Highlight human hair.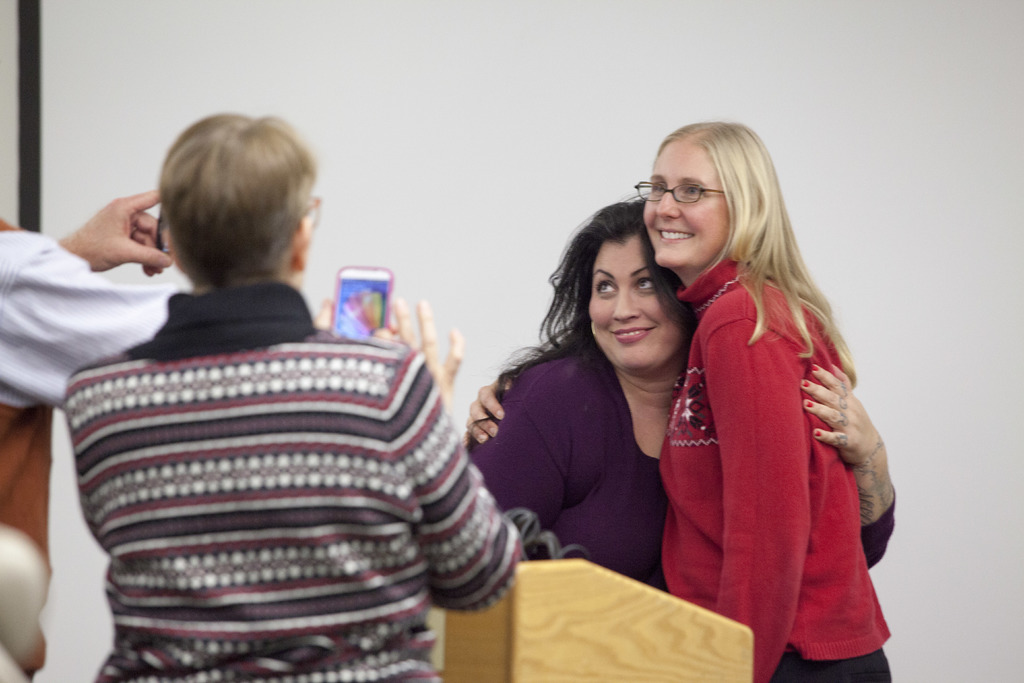
Highlighted region: [145, 107, 318, 297].
